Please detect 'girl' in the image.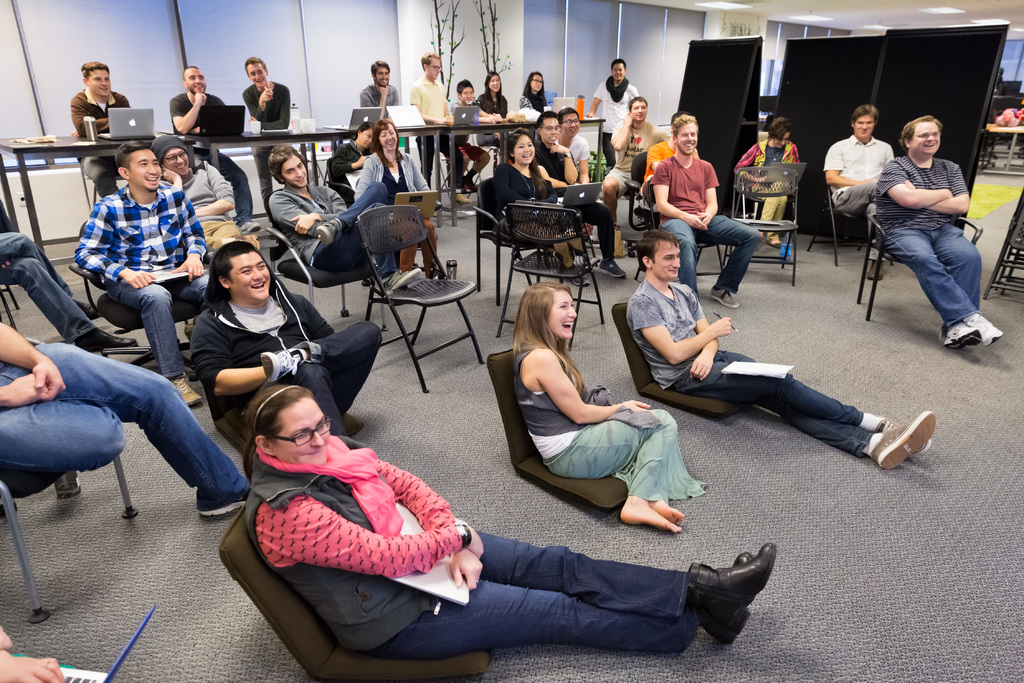
bbox(472, 67, 516, 154).
